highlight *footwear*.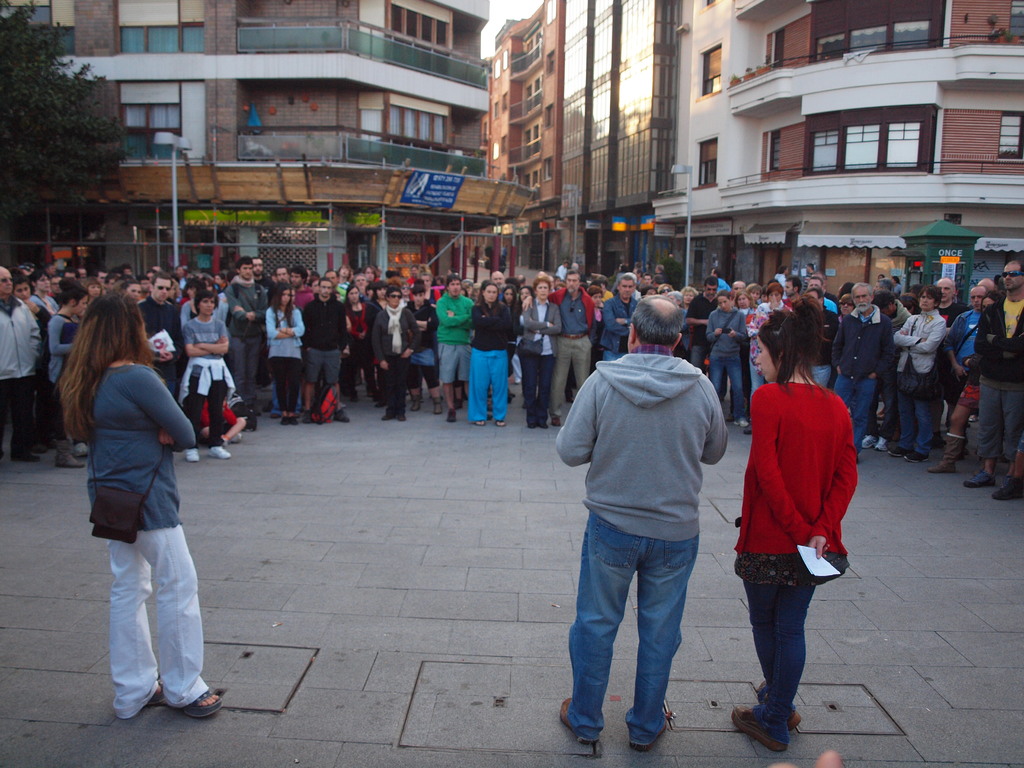
Highlighted region: l=363, t=378, r=371, b=394.
